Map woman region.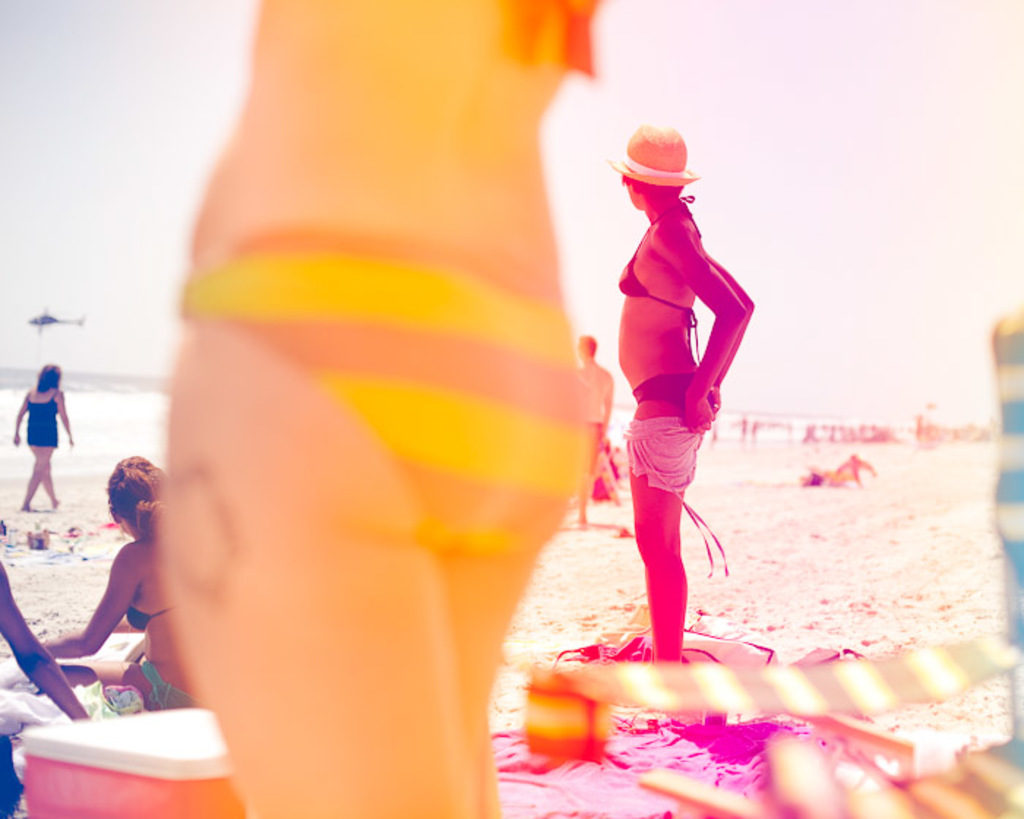
Mapped to bbox=(159, 0, 597, 818).
